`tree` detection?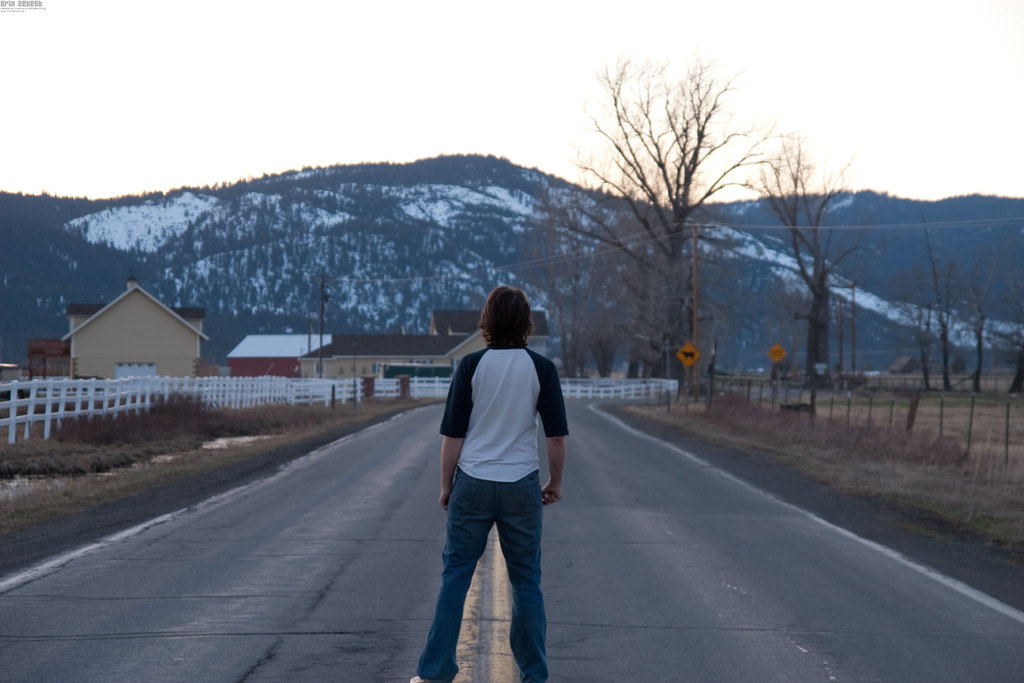
[left=917, top=211, right=959, bottom=393]
